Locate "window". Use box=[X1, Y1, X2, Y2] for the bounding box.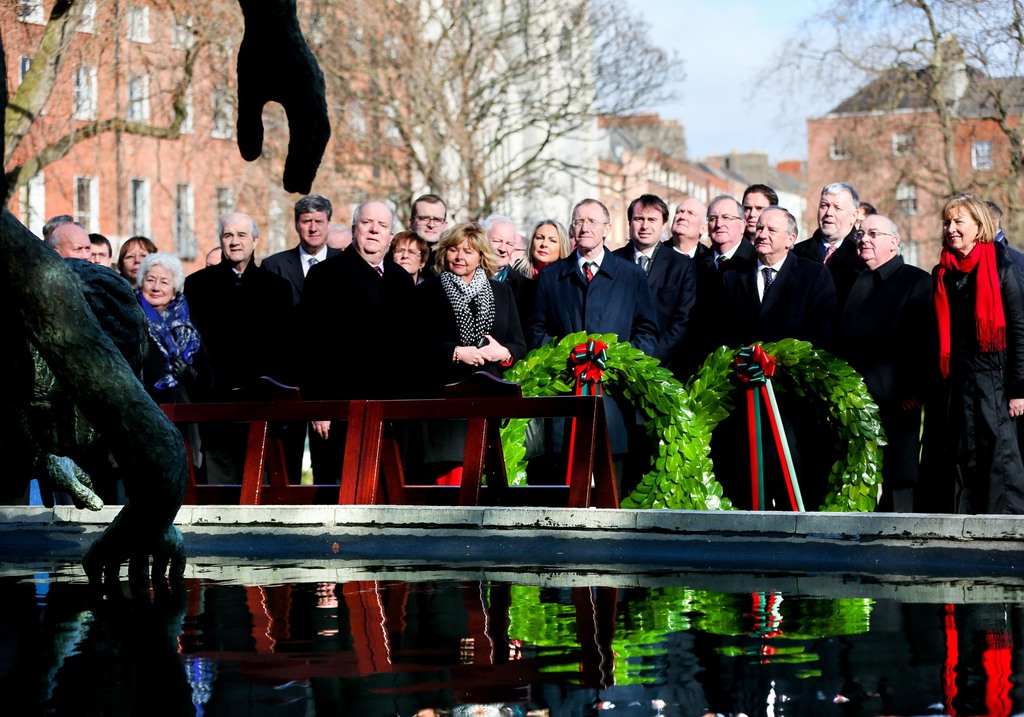
box=[975, 140, 993, 170].
